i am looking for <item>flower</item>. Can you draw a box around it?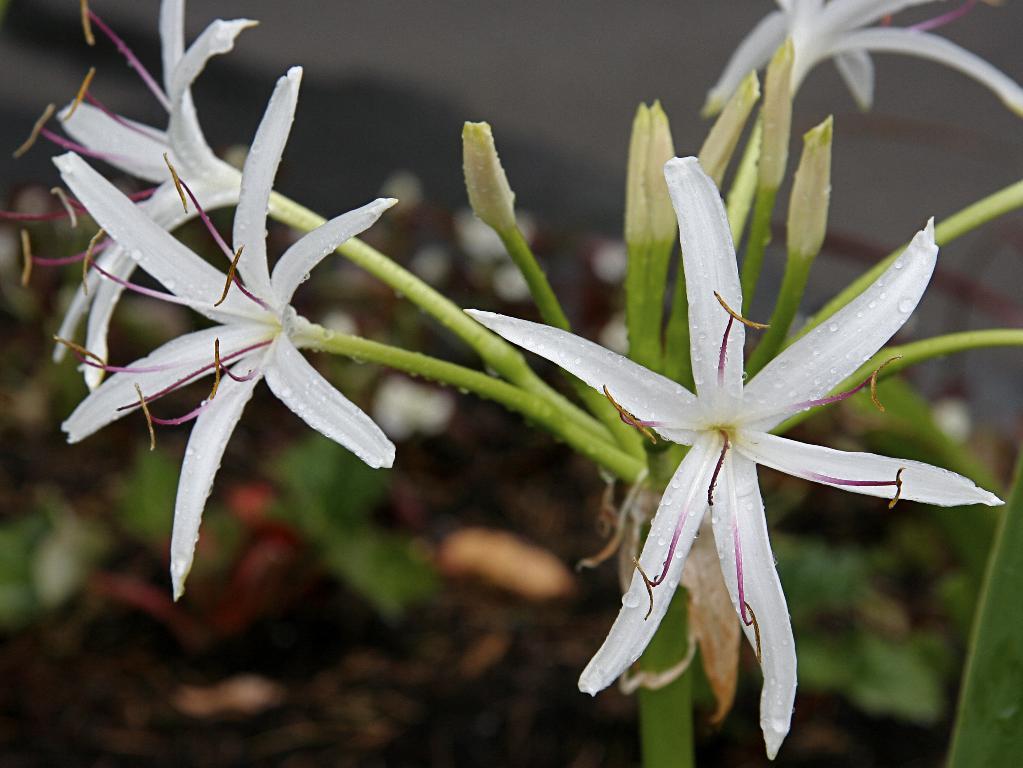
Sure, the bounding box is (701,0,1022,117).
